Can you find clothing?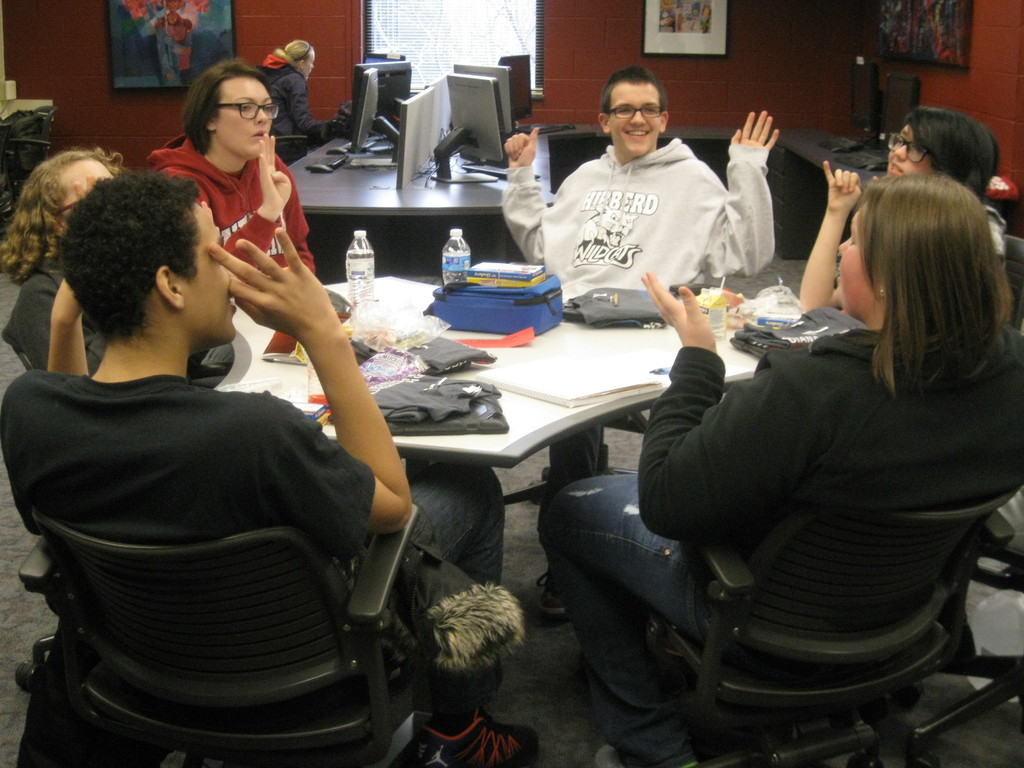
Yes, bounding box: Rect(499, 129, 773, 561).
